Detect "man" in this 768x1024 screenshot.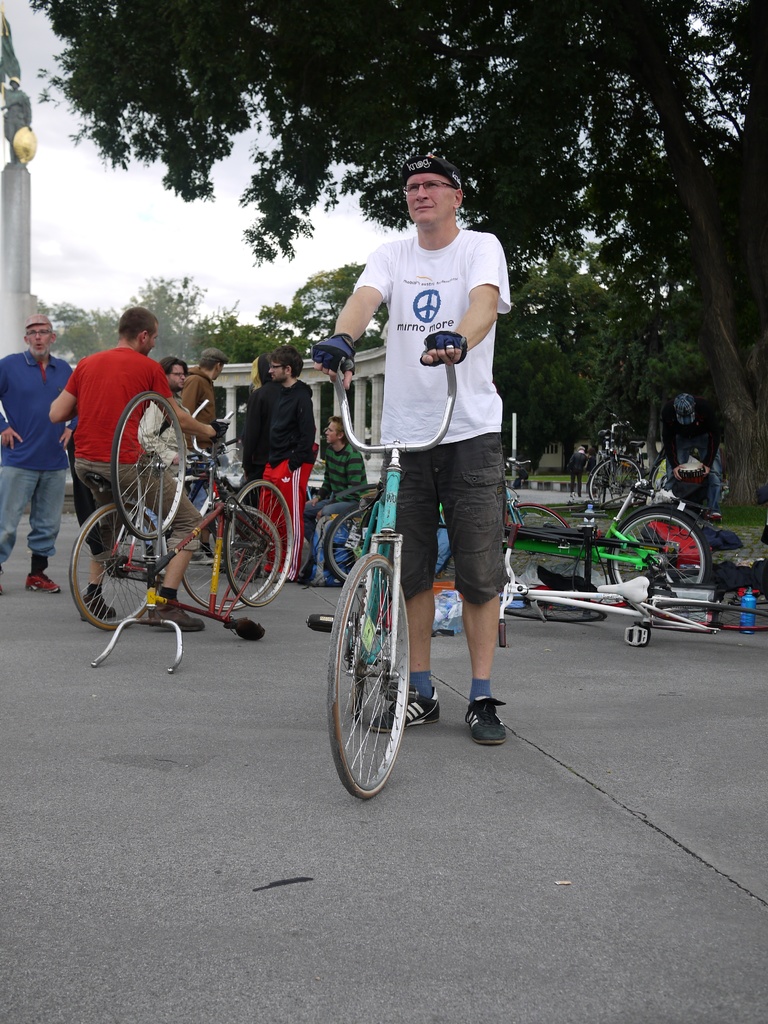
Detection: (x1=261, y1=340, x2=317, y2=583).
